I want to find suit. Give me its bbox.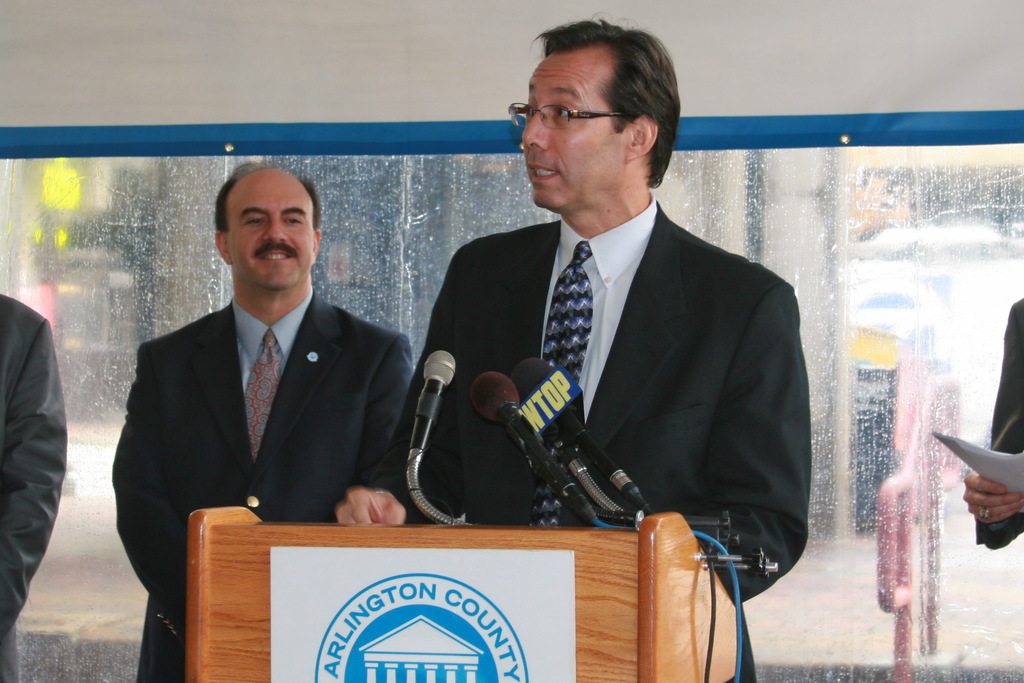
{"x1": 110, "y1": 298, "x2": 412, "y2": 682}.
